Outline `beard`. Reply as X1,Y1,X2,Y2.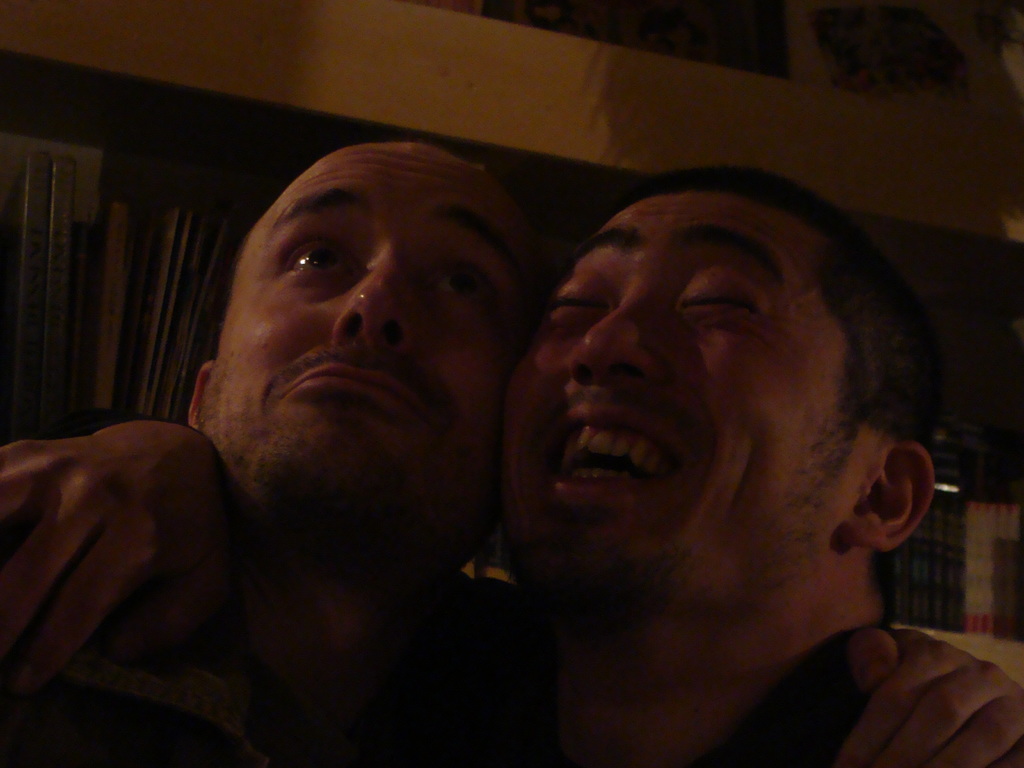
181,376,490,559.
